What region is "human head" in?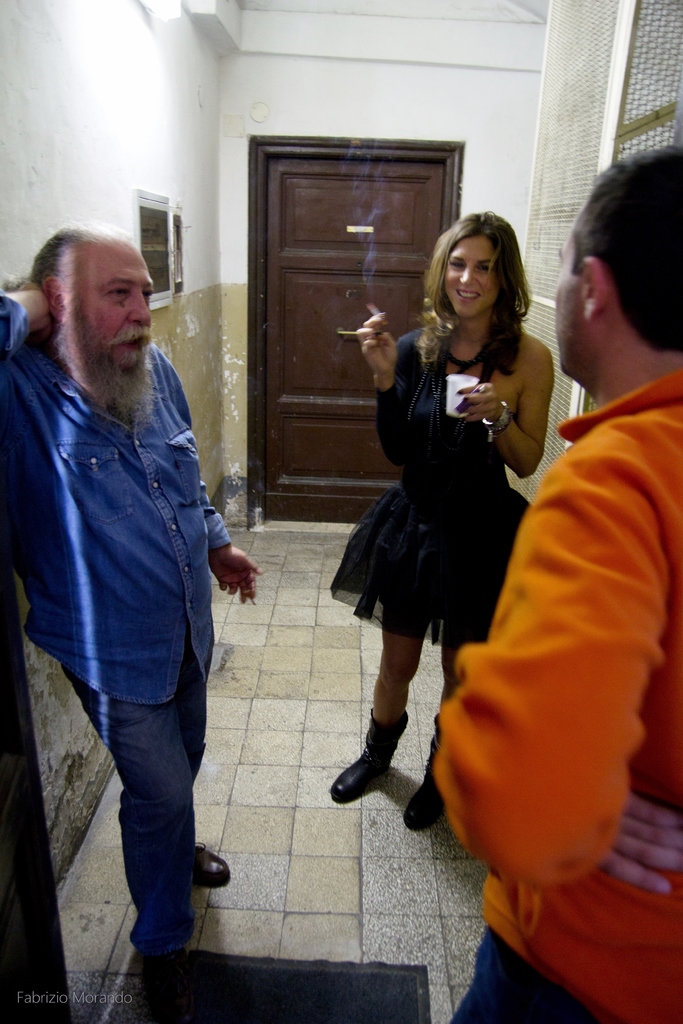
[left=568, top=150, right=682, bottom=377].
